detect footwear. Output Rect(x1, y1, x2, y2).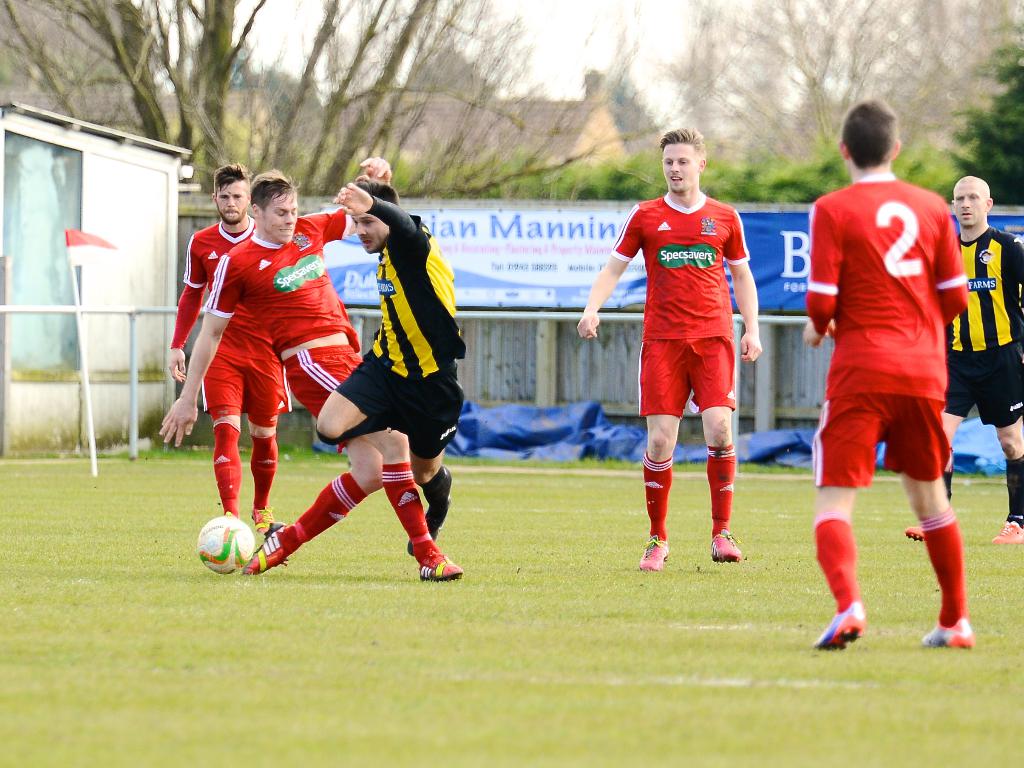
Rect(902, 524, 924, 545).
